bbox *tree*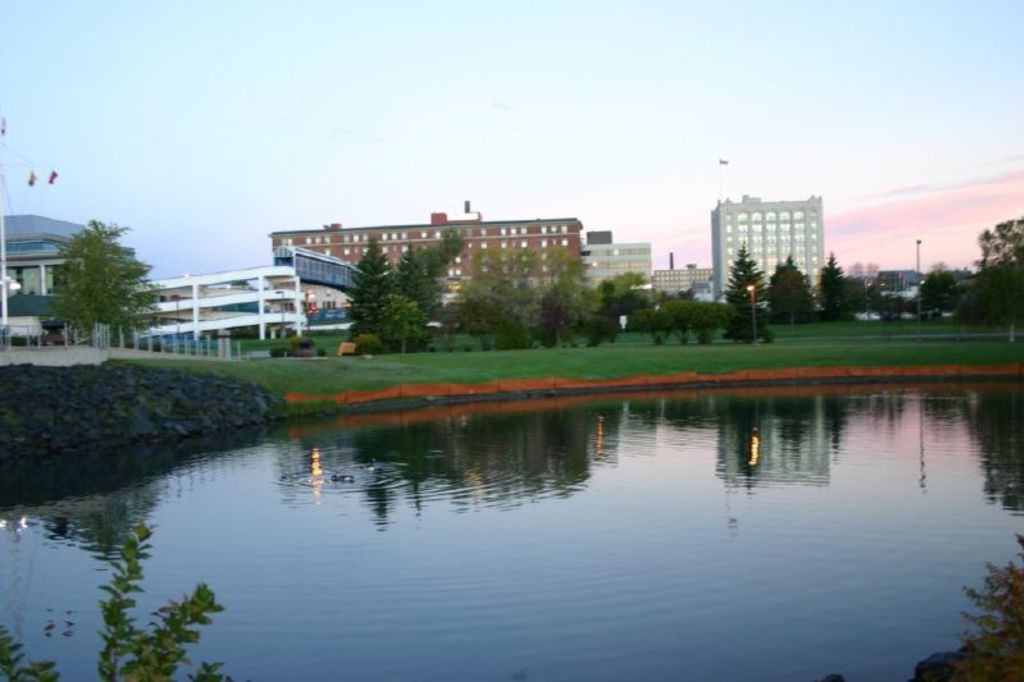
{"left": 809, "top": 251, "right": 849, "bottom": 317}
